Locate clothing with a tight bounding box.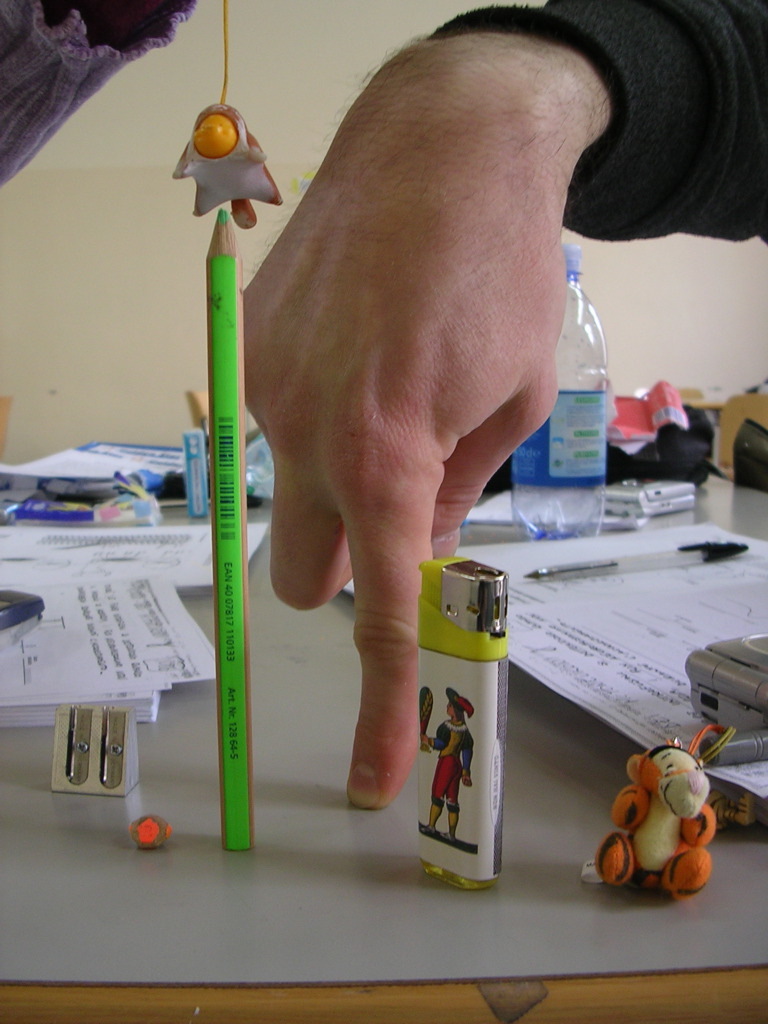
locate(433, 0, 767, 241).
